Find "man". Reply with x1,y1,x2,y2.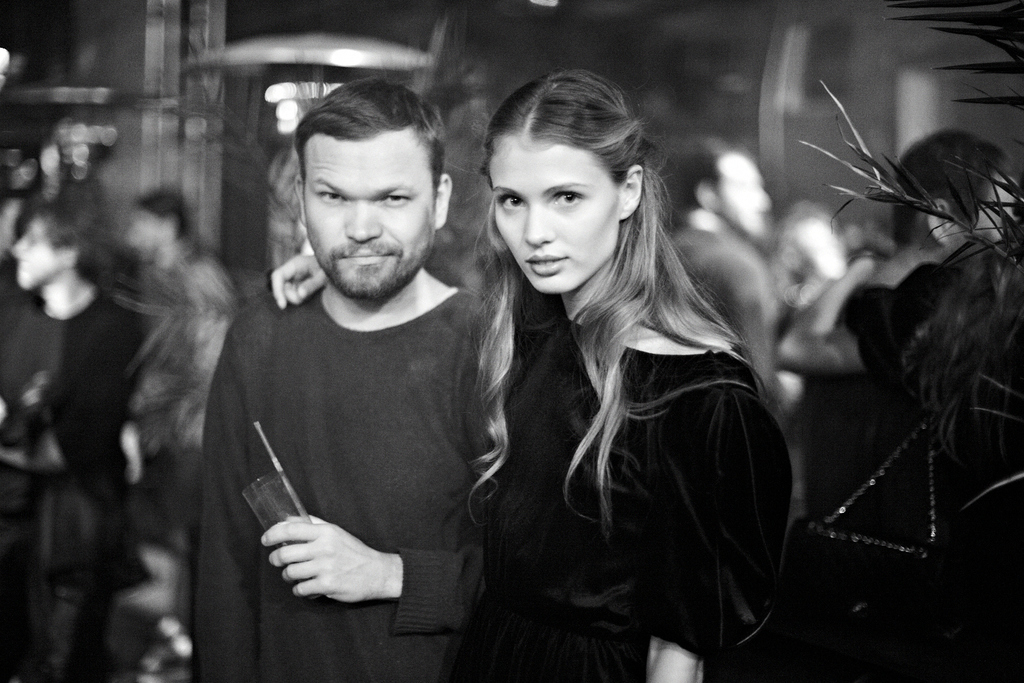
0,199,149,681.
